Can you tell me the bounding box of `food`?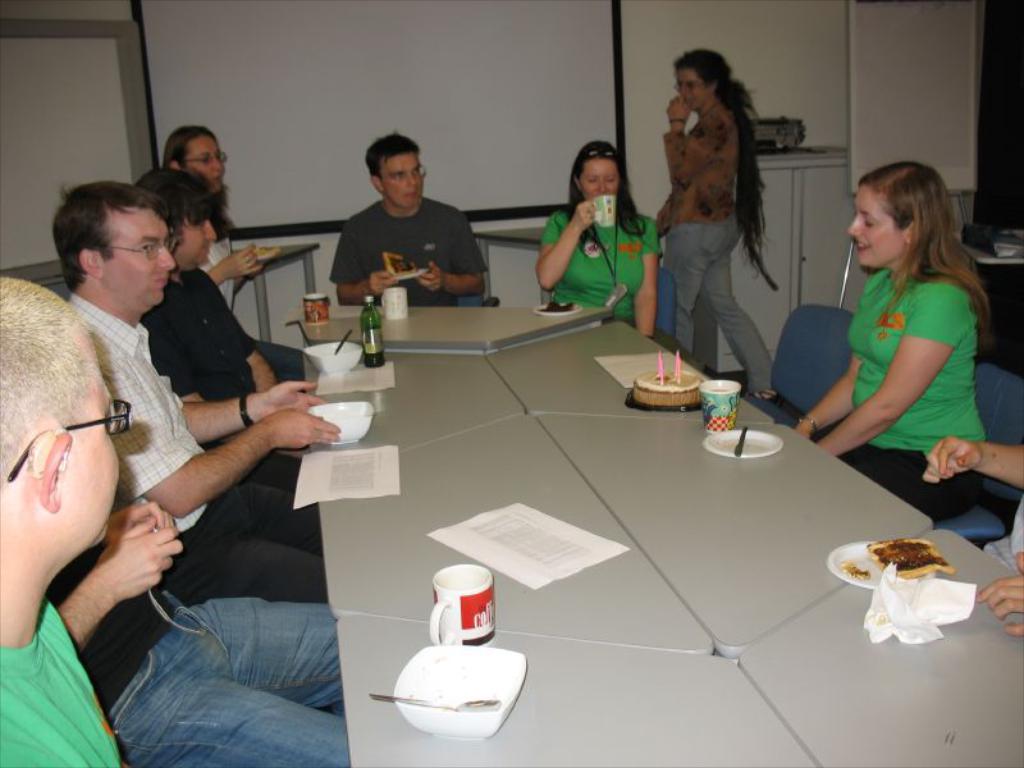
(left=632, top=374, right=703, bottom=403).
